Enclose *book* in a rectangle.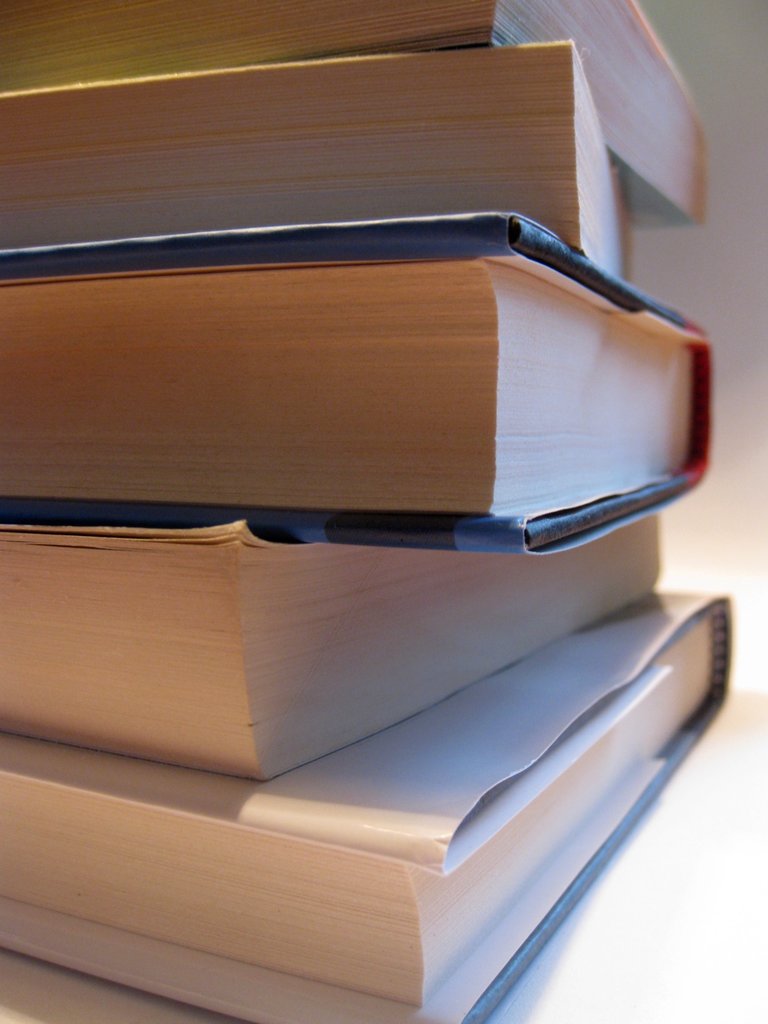
[0, 515, 674, 788].
